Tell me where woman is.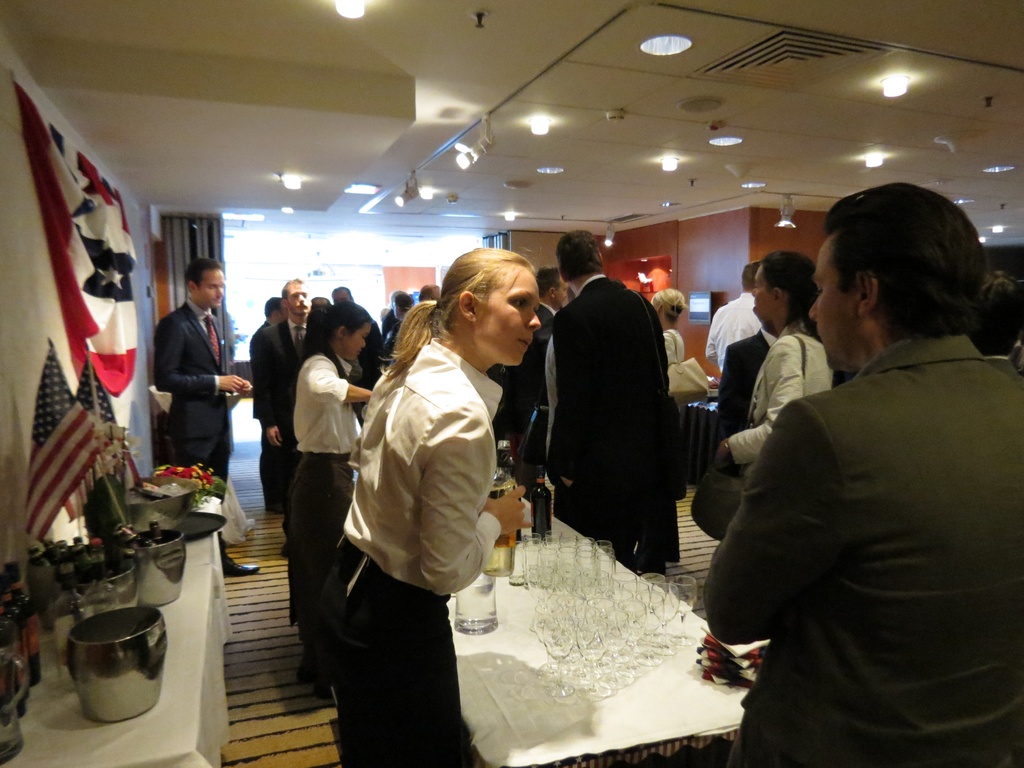
woman is at select_region(712, 246, 840, 475).
